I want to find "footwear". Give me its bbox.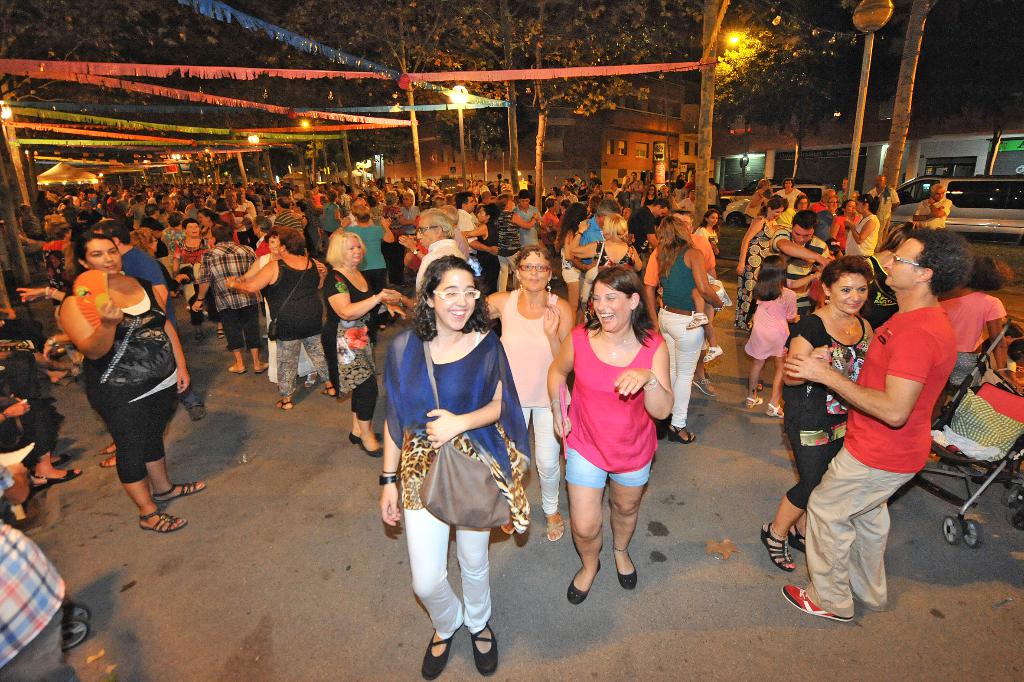
<box>135,505,188,533</box>.
